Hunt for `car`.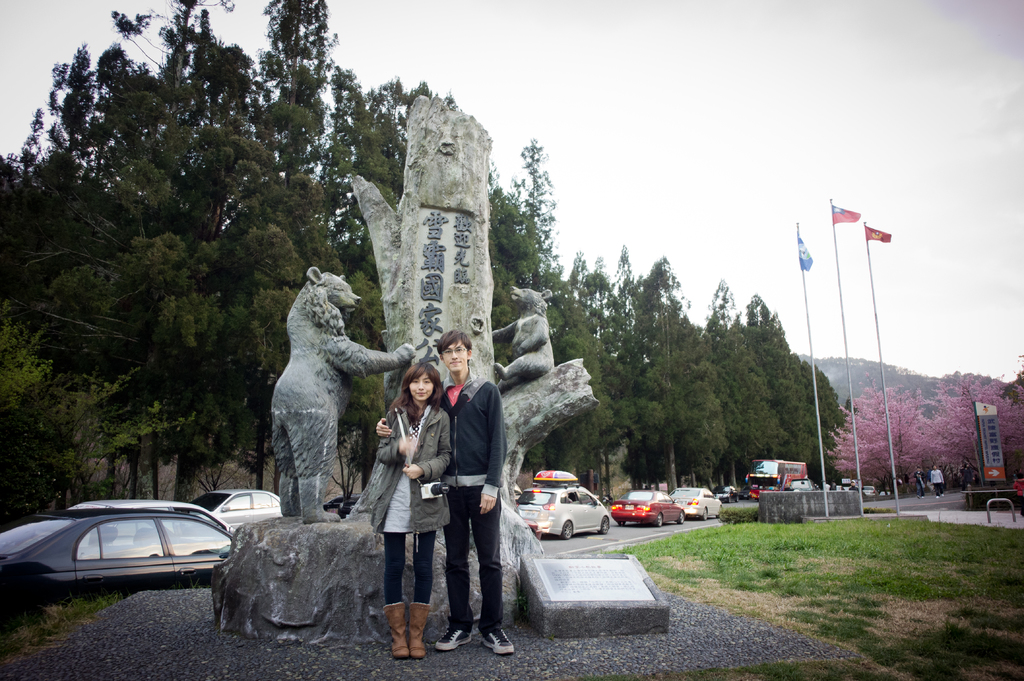
Hunted down at left=616, top=492, right=687, bottom=531.
